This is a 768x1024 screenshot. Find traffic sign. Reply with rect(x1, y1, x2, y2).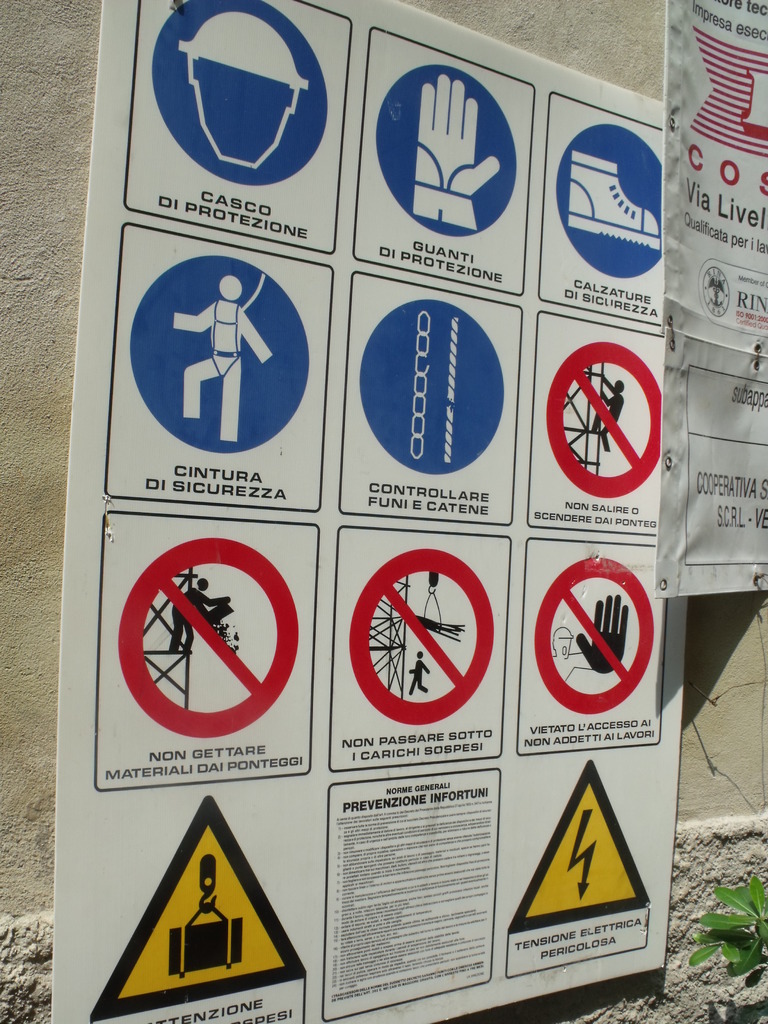
rect(113, 227, 332, 509).
